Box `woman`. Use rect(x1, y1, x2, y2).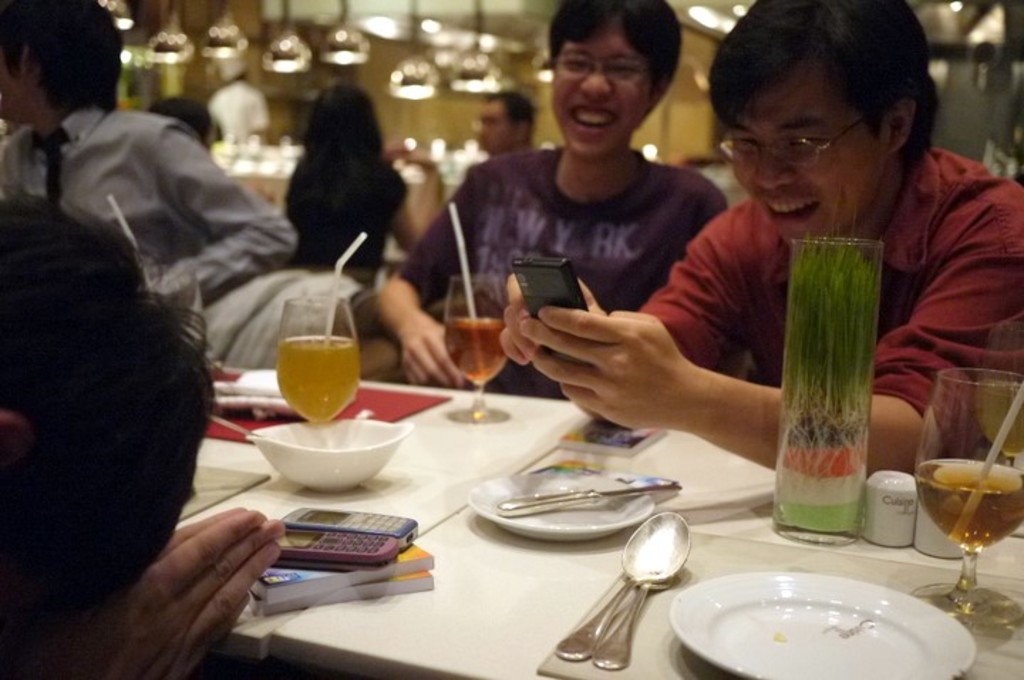
rect(260, 75, 418, 280).
